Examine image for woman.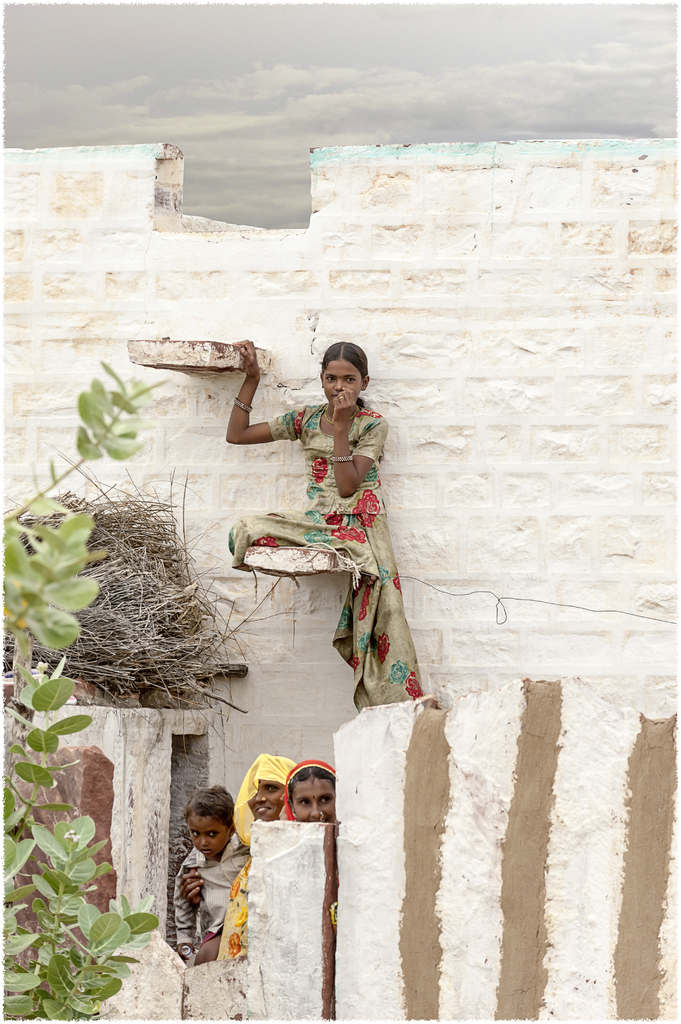
Examination result: box(220, 335, 414, 692).
